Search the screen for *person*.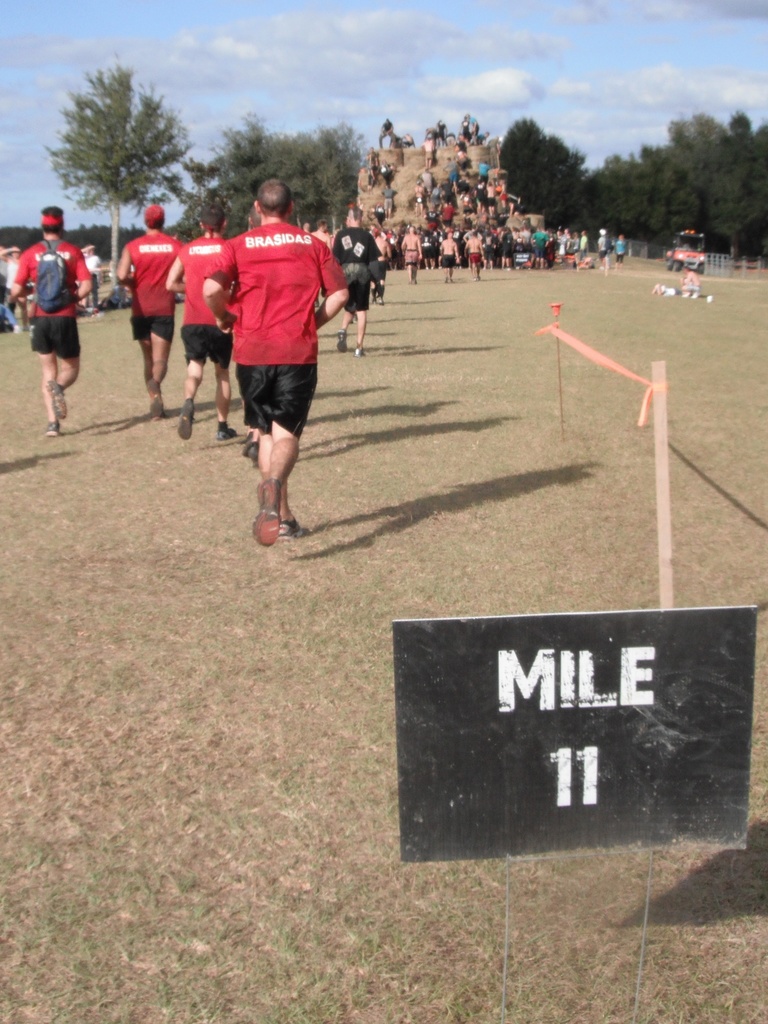
Found at bbox=(320, 200, 384, 360).
